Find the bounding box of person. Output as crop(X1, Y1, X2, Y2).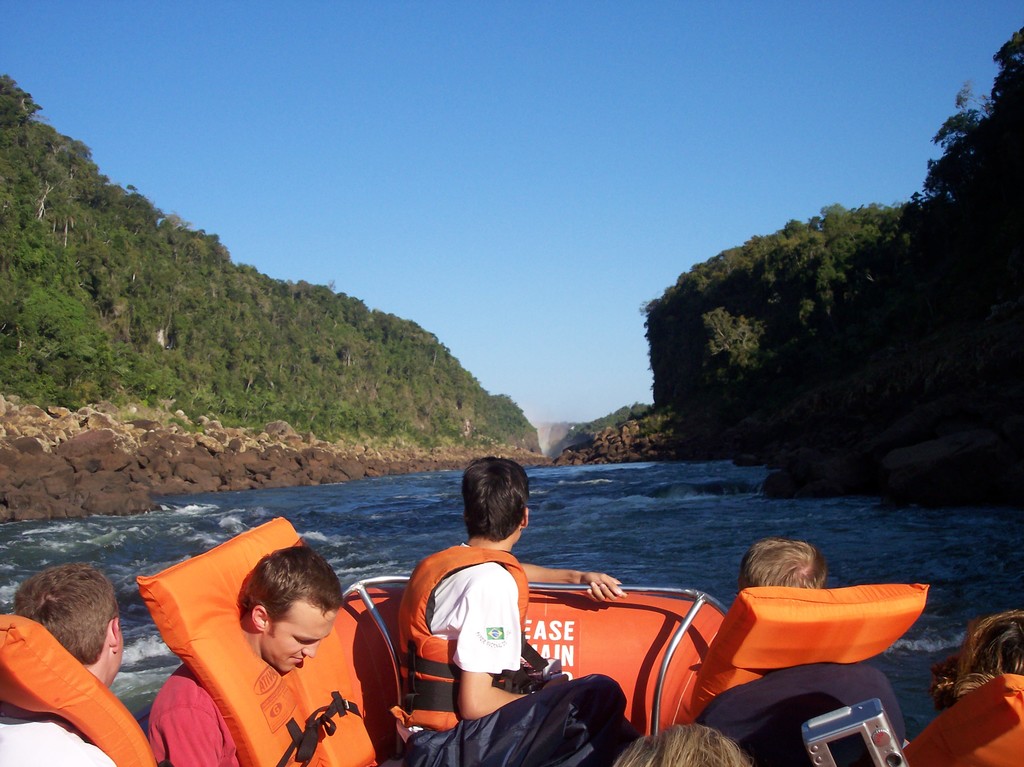
crop(397, 456, 634, 764).
